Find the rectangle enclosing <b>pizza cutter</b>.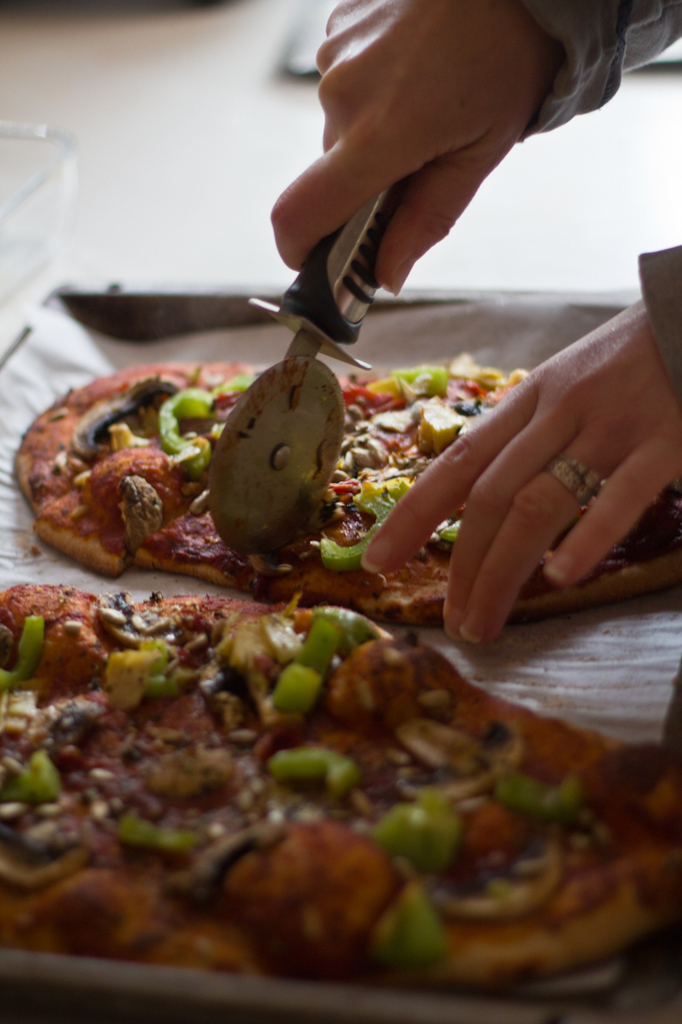
left=206, top=173, right=420, bottom=559.
